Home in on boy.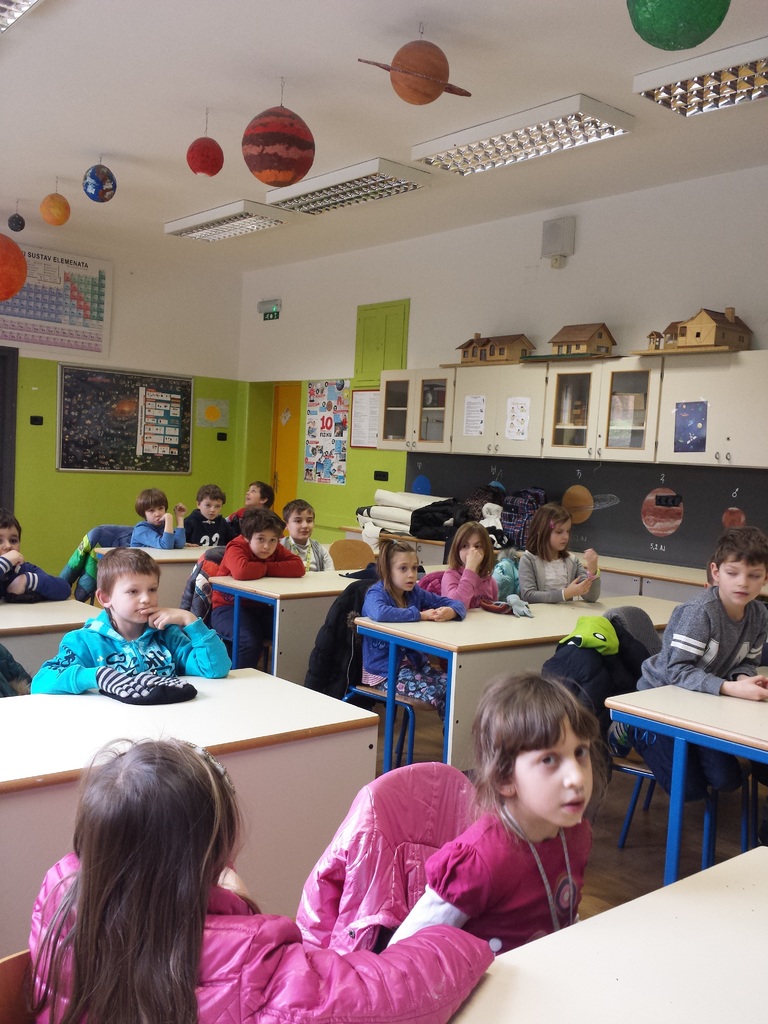
Homed in at select_region(208, 509, 304, 672).
